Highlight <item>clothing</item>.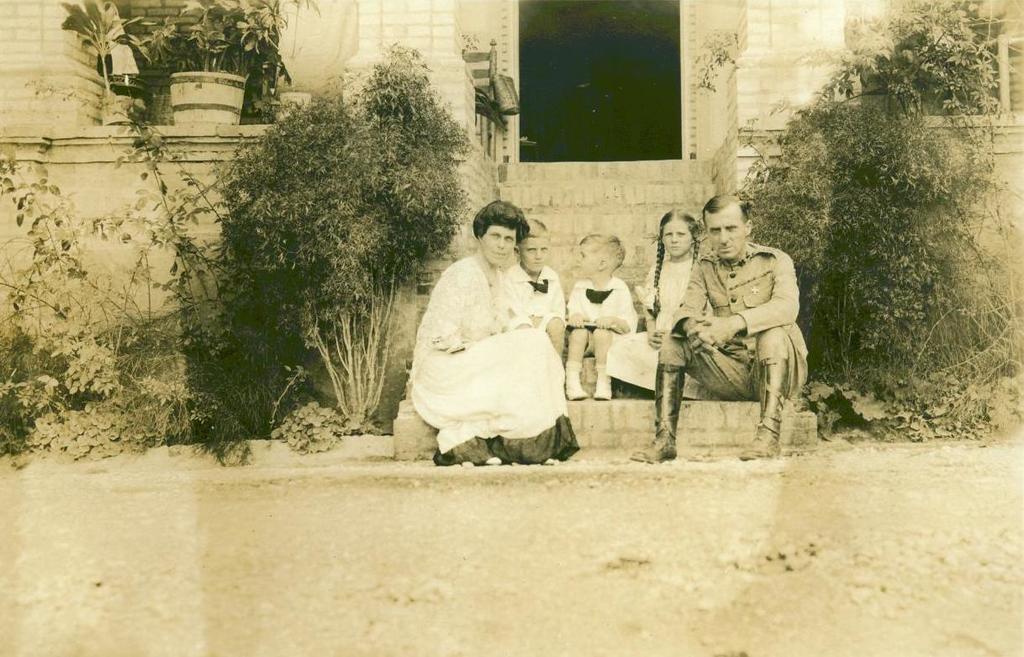
Highlighted region: Rect(660, 249, 805, 434).
